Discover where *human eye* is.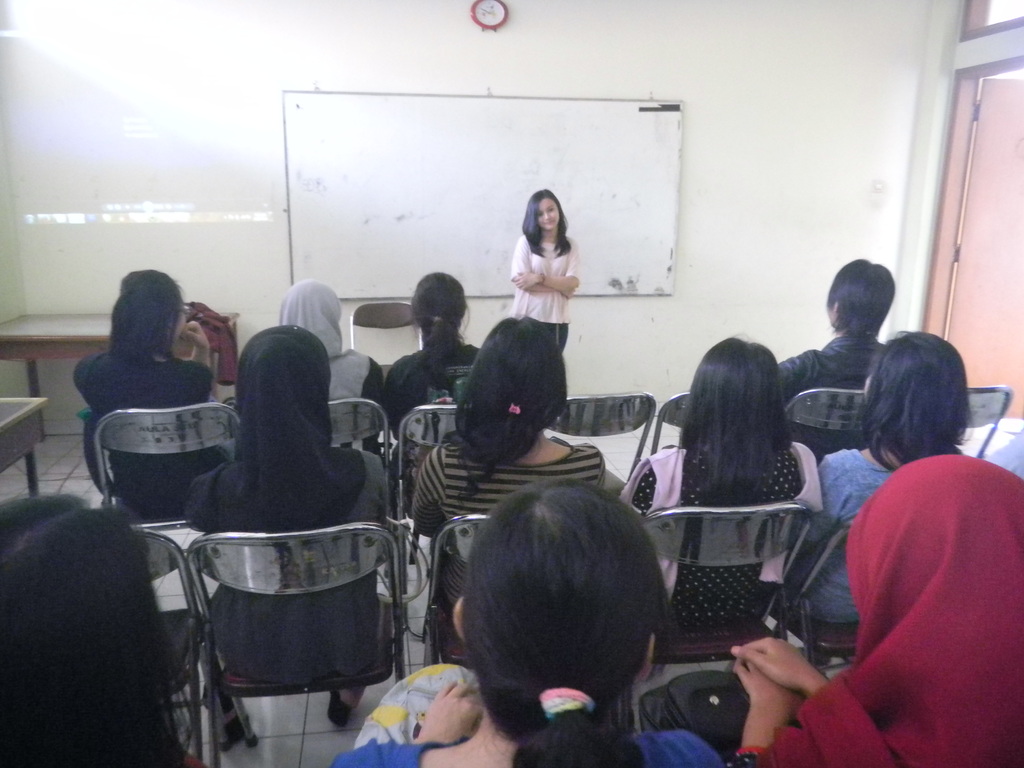
Discovered at select_region(553, 207, 556, 211).
